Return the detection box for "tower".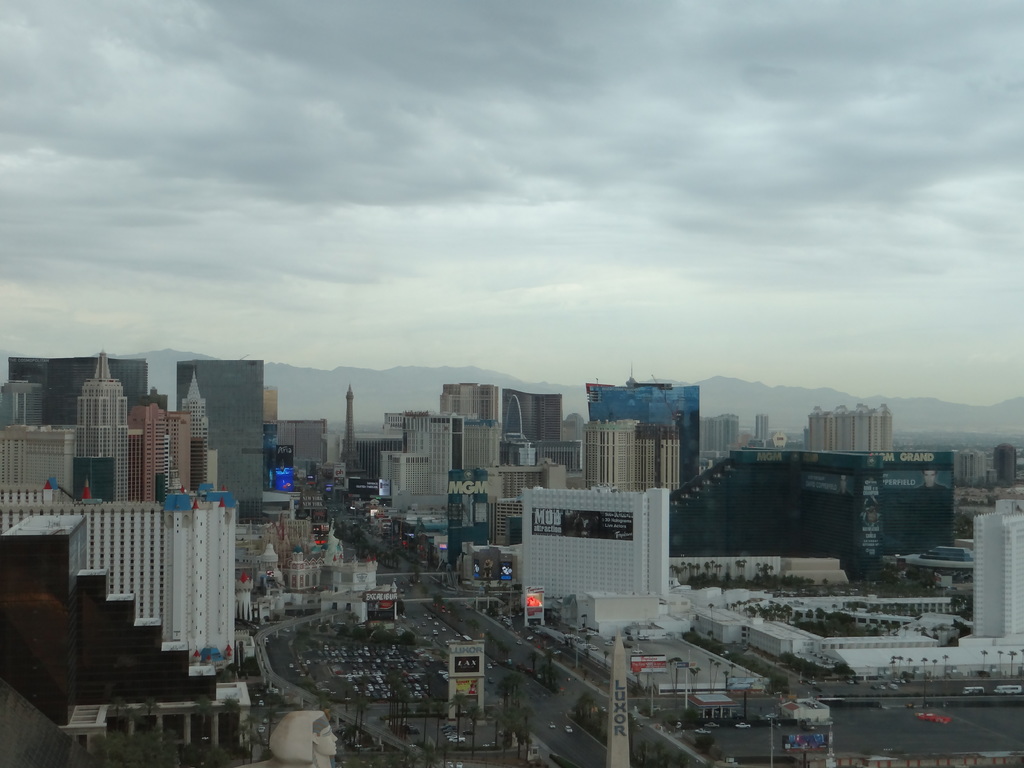
[x1=519, y1=484, x2=678, y2=609].
